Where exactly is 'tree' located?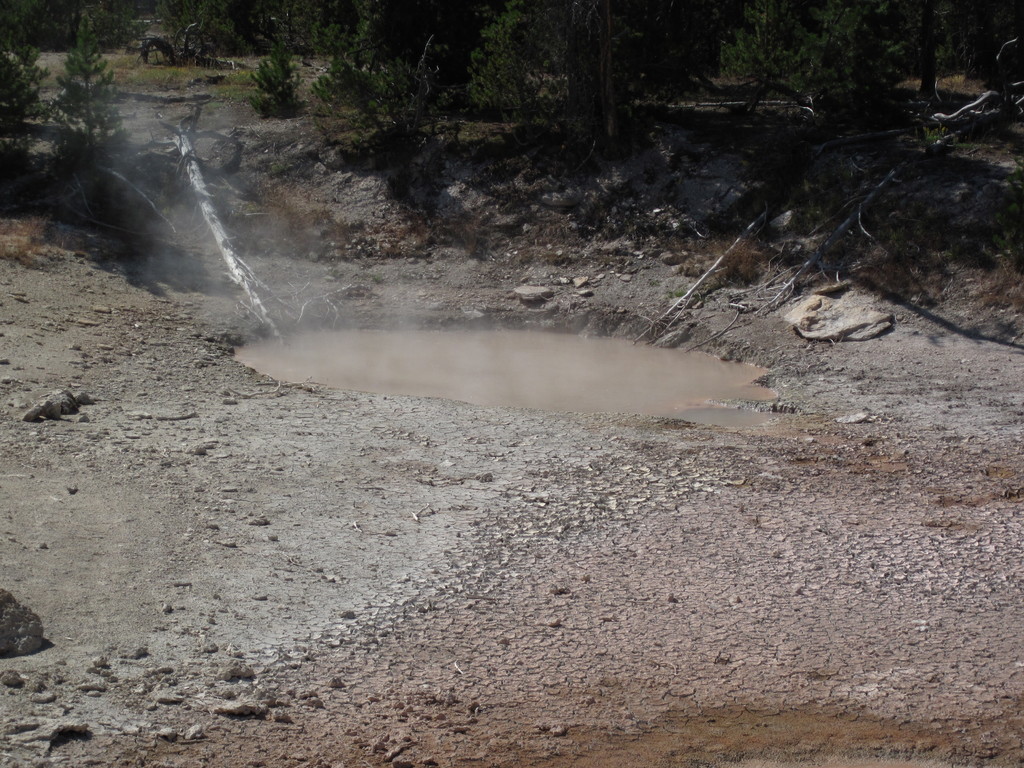
Its bounding box is region(41, 8, 139, 249).
